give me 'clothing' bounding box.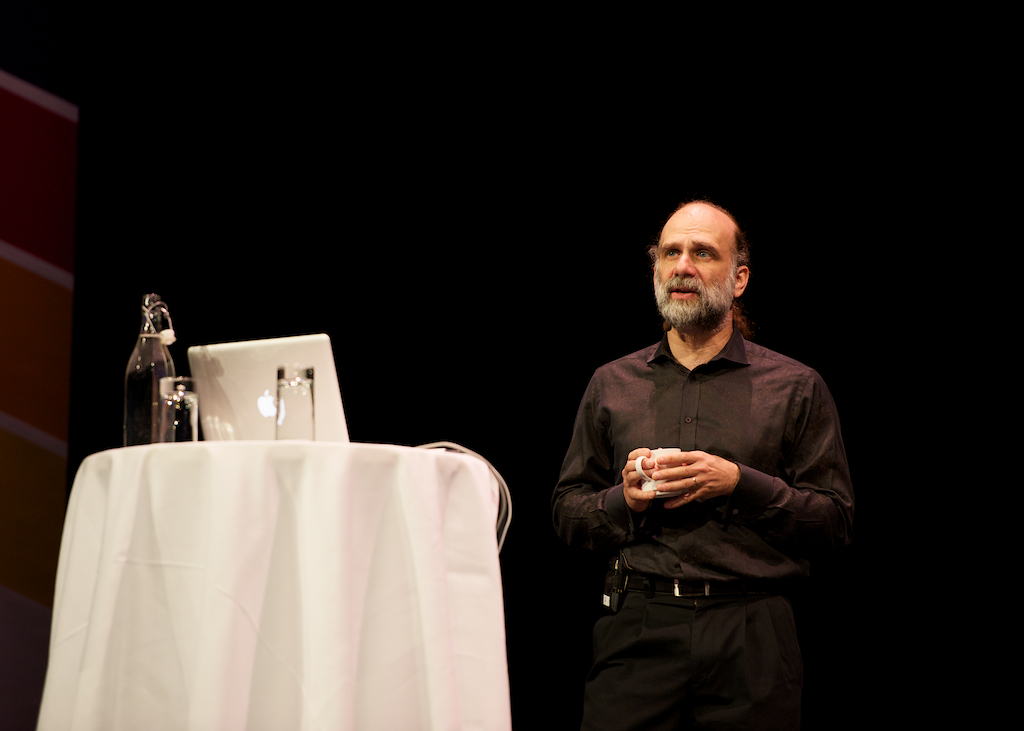
BBox(549, 291, 860, 683).
